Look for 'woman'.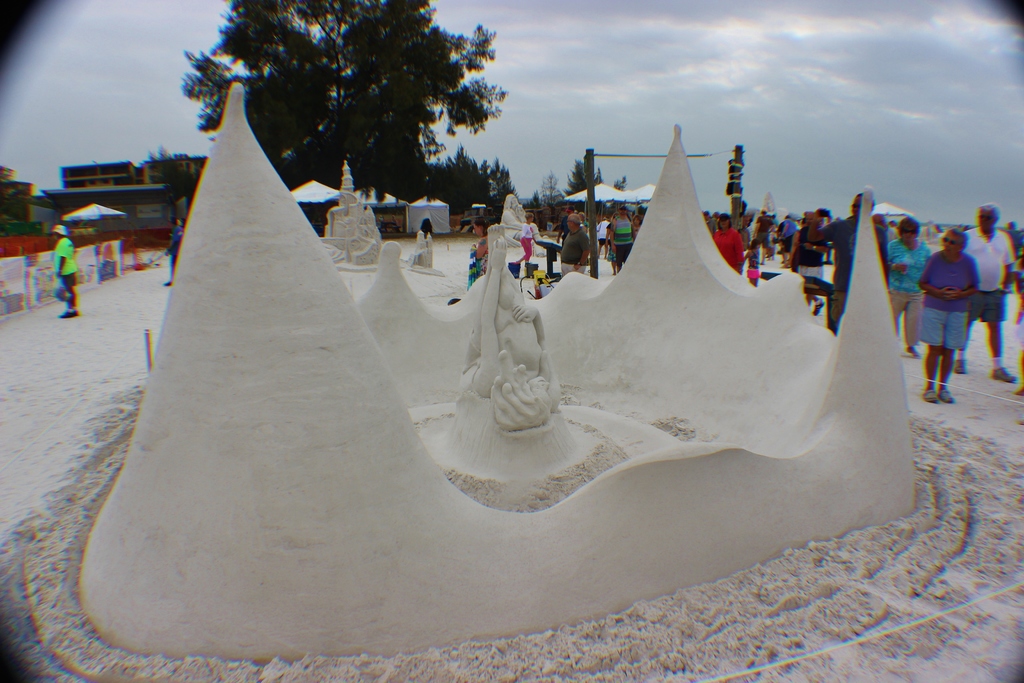
Found: 918/229/982/403.
